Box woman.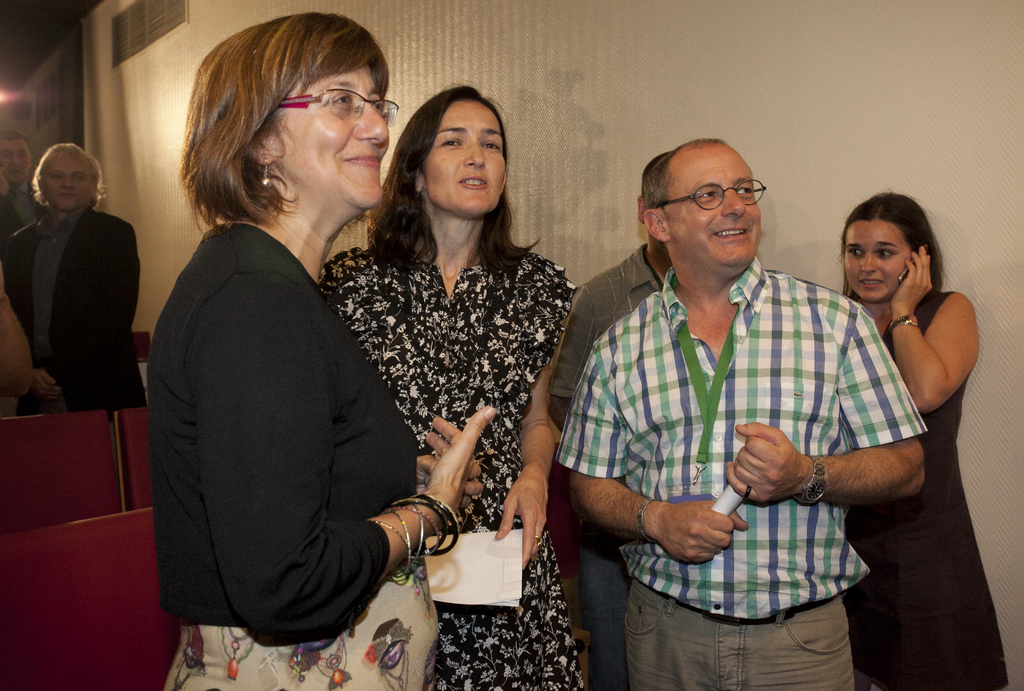
box=[163, 11, 505, 690].
